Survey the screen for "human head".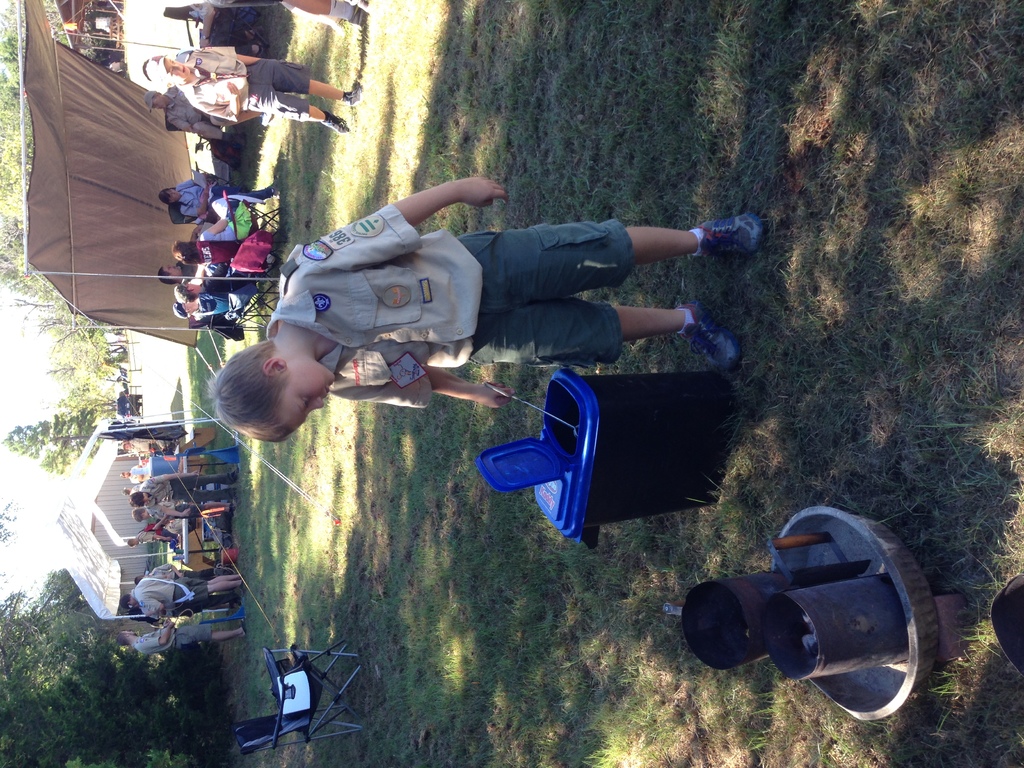
Survey found: crop(126, 491, 150, 506).
